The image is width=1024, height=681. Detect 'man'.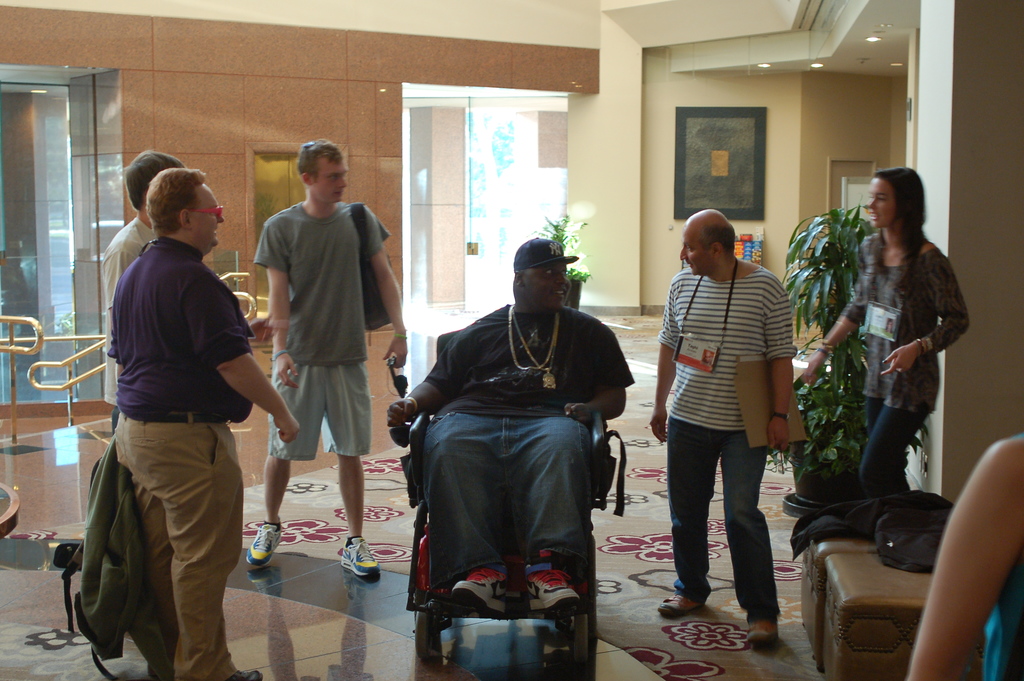
Detection: select_region(648, 210, 794, 650).
